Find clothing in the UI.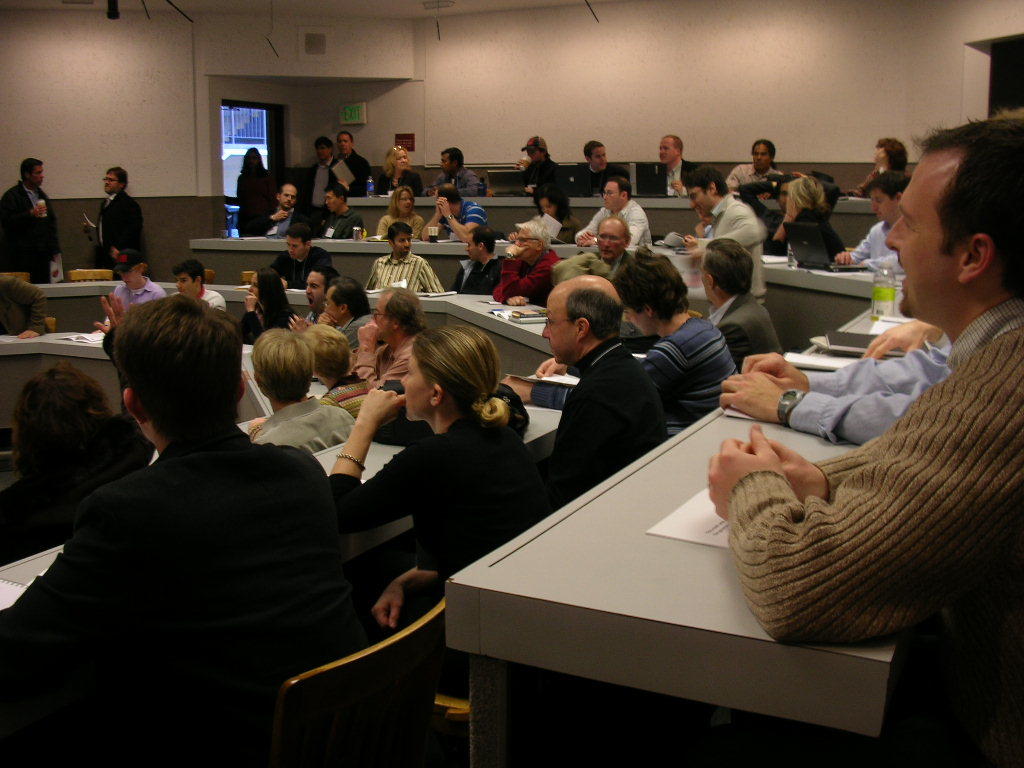
UI element at bbox=[855, 217, 889, 254].
